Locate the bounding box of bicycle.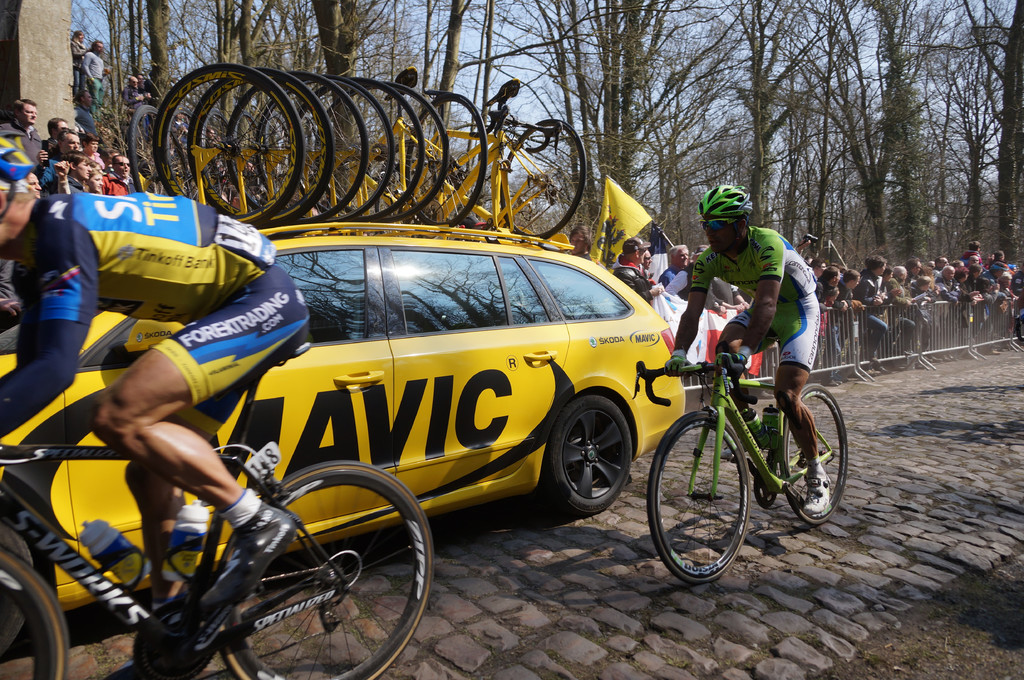
Bounding box: l=406, t=84, r=587, b=251.
